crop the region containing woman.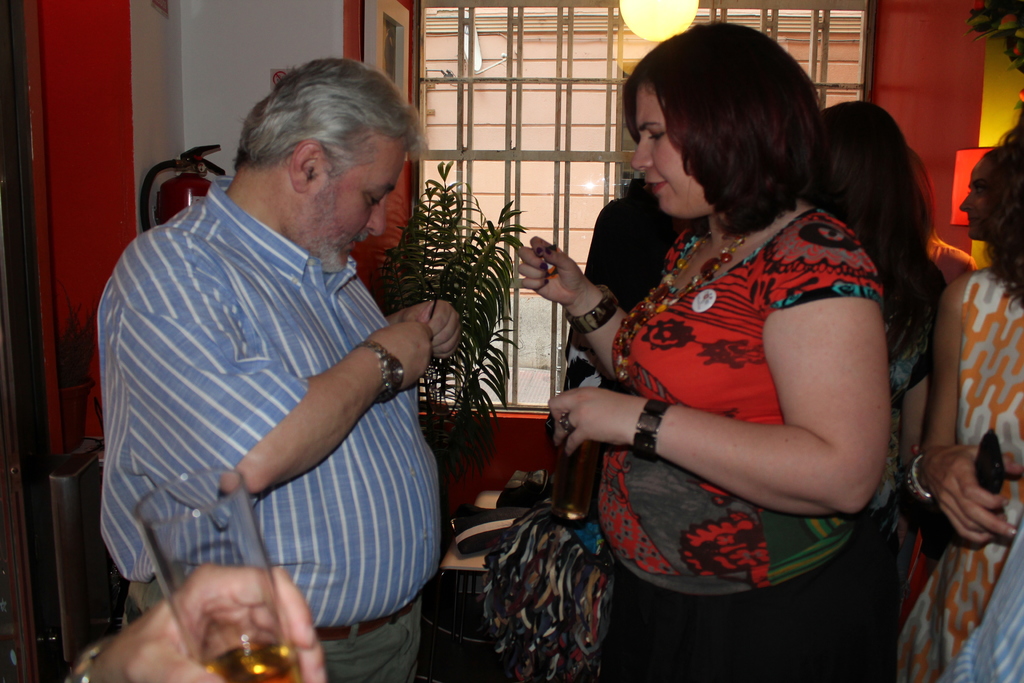
Crop region: box=[505, 19, 890, 682].
